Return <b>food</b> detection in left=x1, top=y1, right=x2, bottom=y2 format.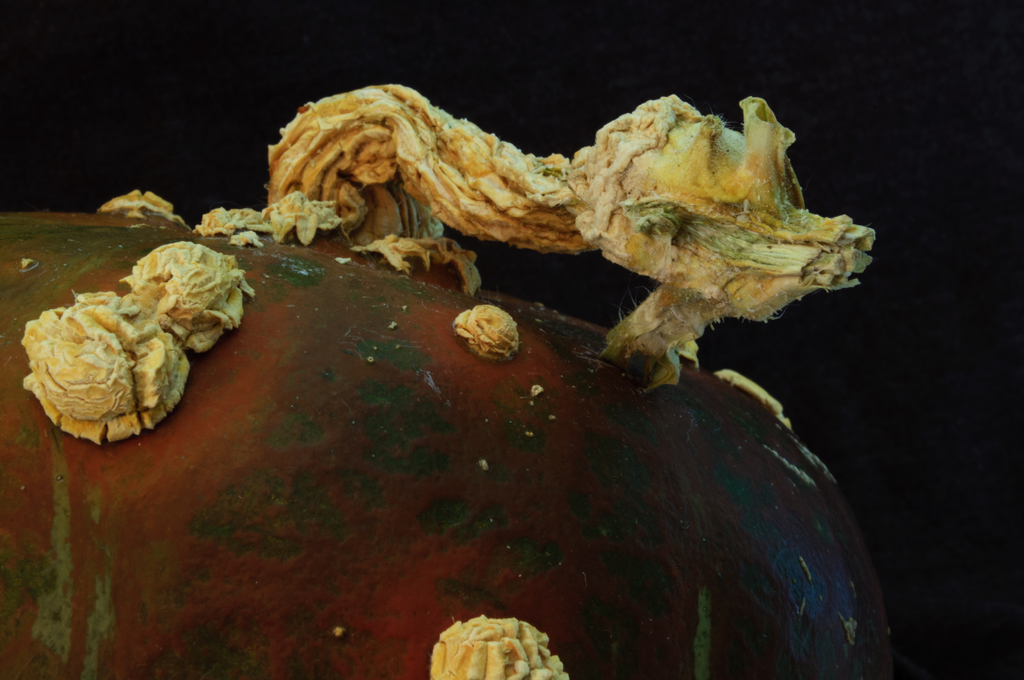
left=425, top=613, right=570, bottom=677.
